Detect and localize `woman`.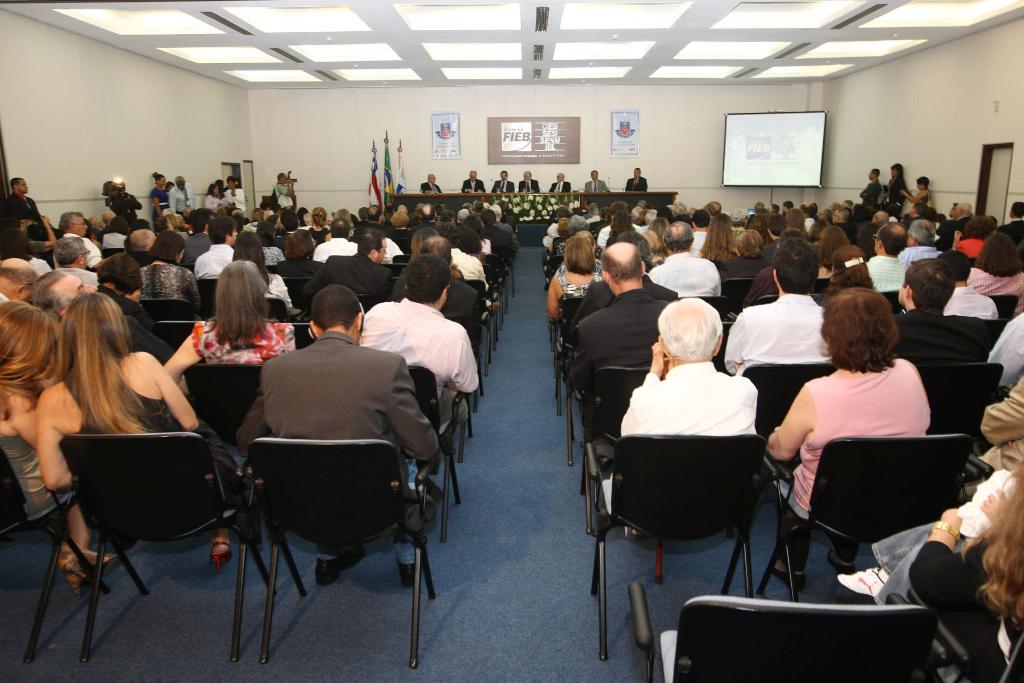
Localized at box(548, 231, 607, 318).
